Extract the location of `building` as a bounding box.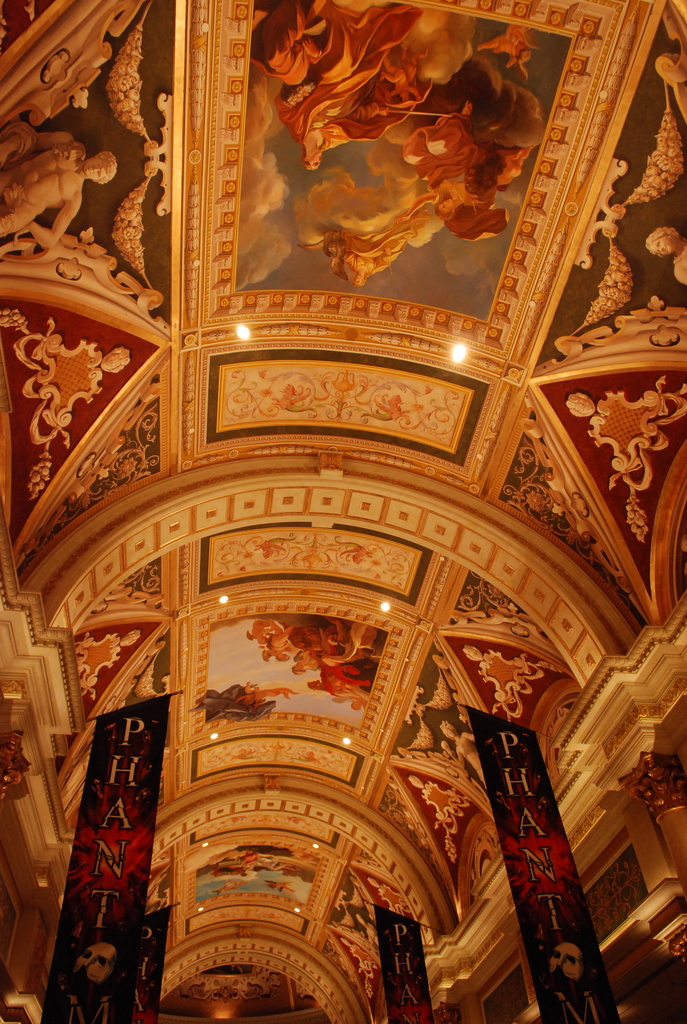
(x1=0, y1=0, x2=686, y2=1023).
